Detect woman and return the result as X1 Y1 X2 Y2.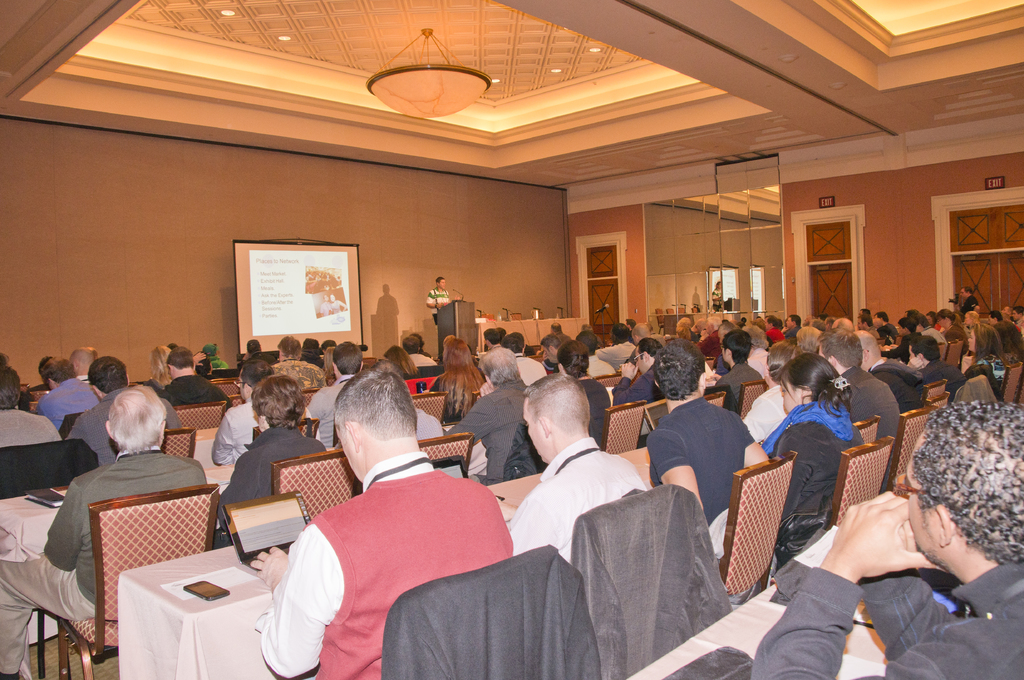
330 294 346 315.
